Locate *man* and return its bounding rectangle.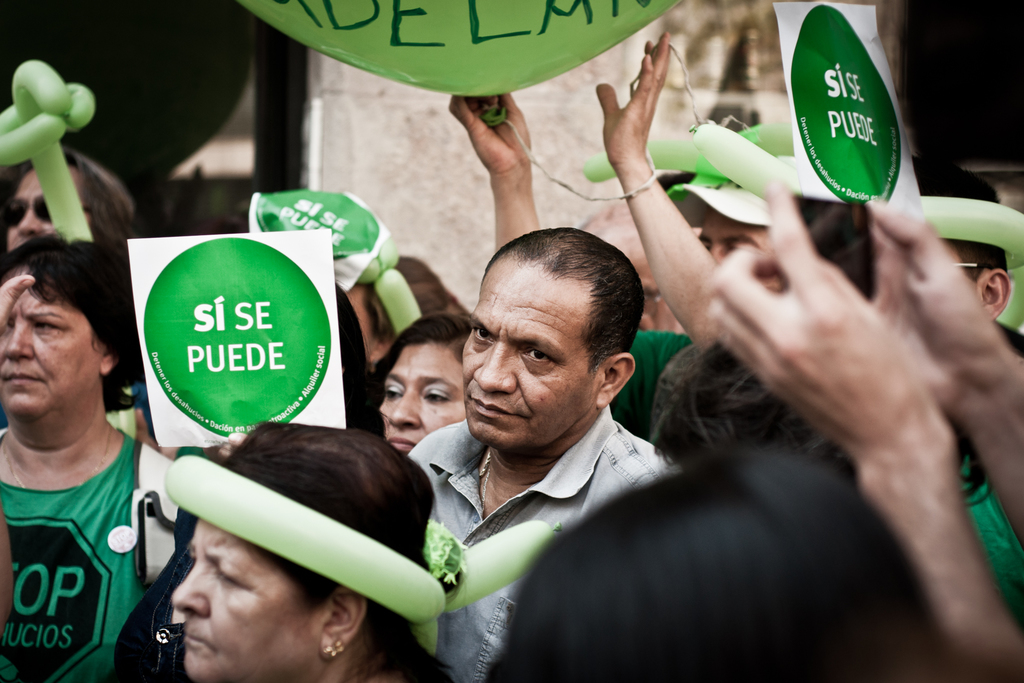
bbox=(690, 134, 1023, 629).
